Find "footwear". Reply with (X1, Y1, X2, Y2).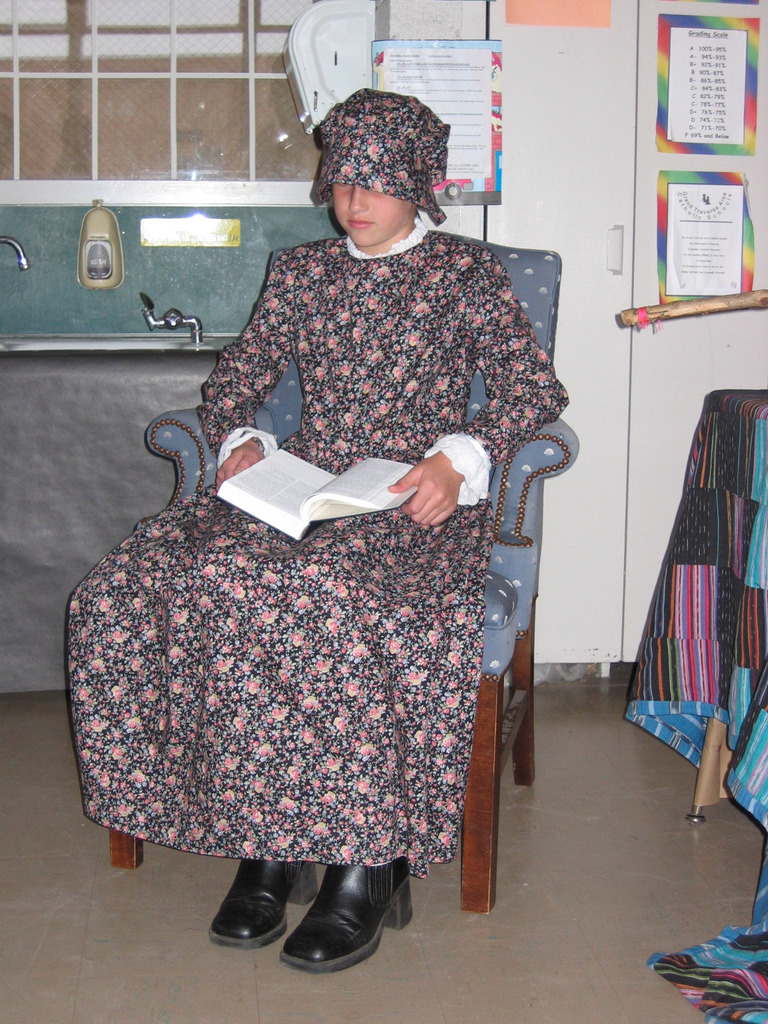
(280, 862, 411, 973).
